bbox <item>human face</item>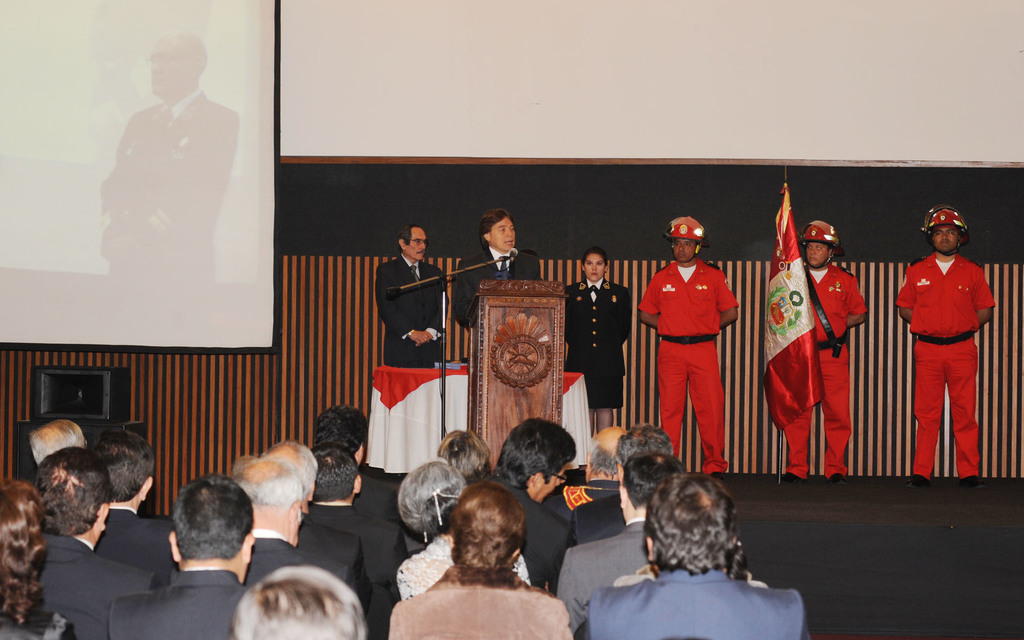
584:255:605:278
